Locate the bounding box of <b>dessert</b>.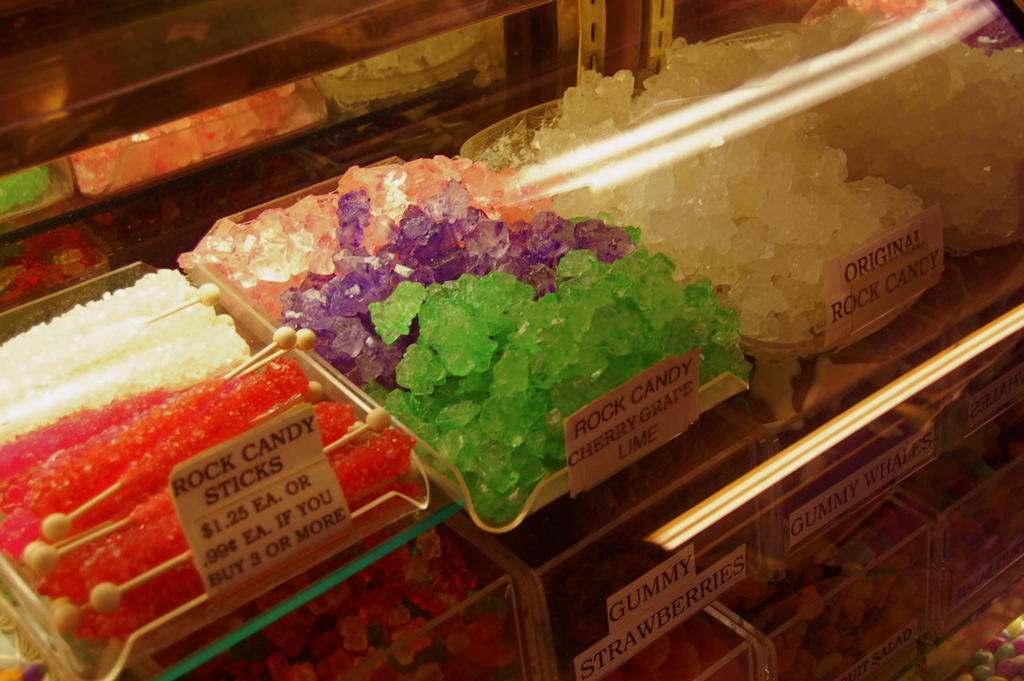
Bounding box: locate(0, 165, 50, 216).
